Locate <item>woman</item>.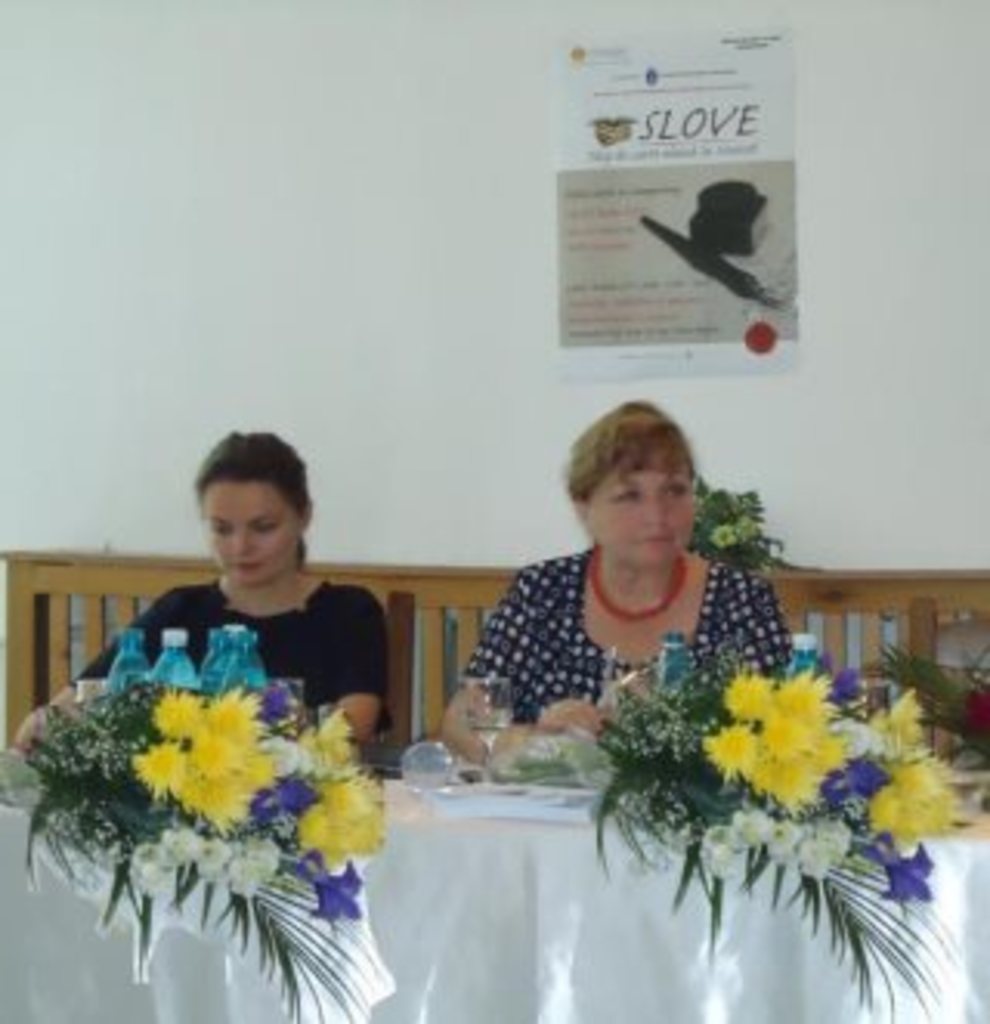
Bounding box: <bbox>12, 424, 387, 755</bbox>.
